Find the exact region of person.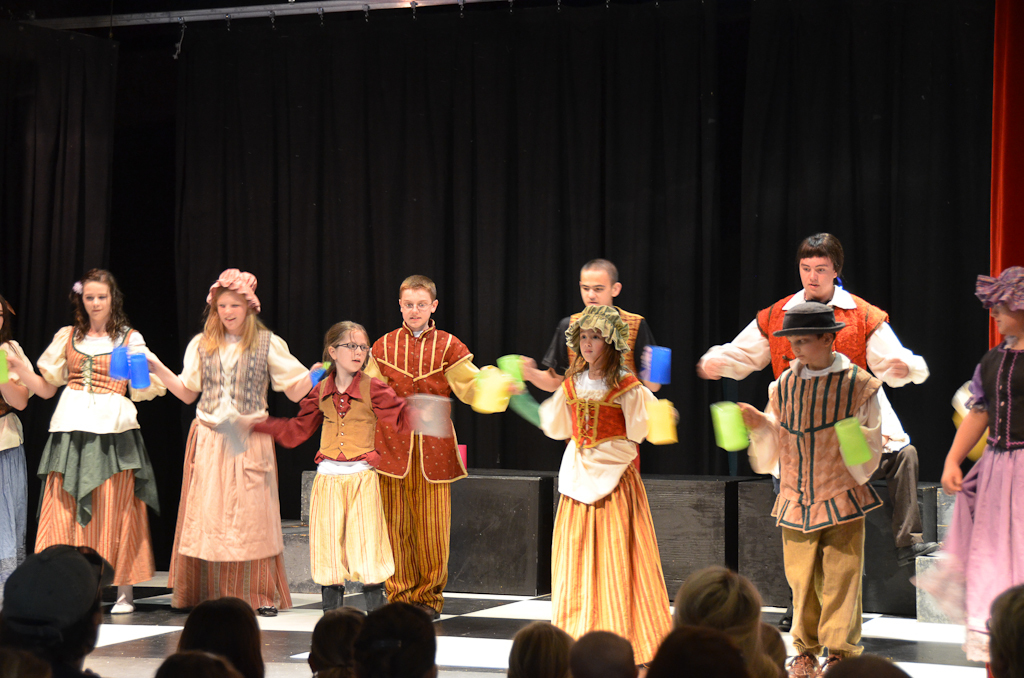
Exact region: 305, 609, 344, 677.
